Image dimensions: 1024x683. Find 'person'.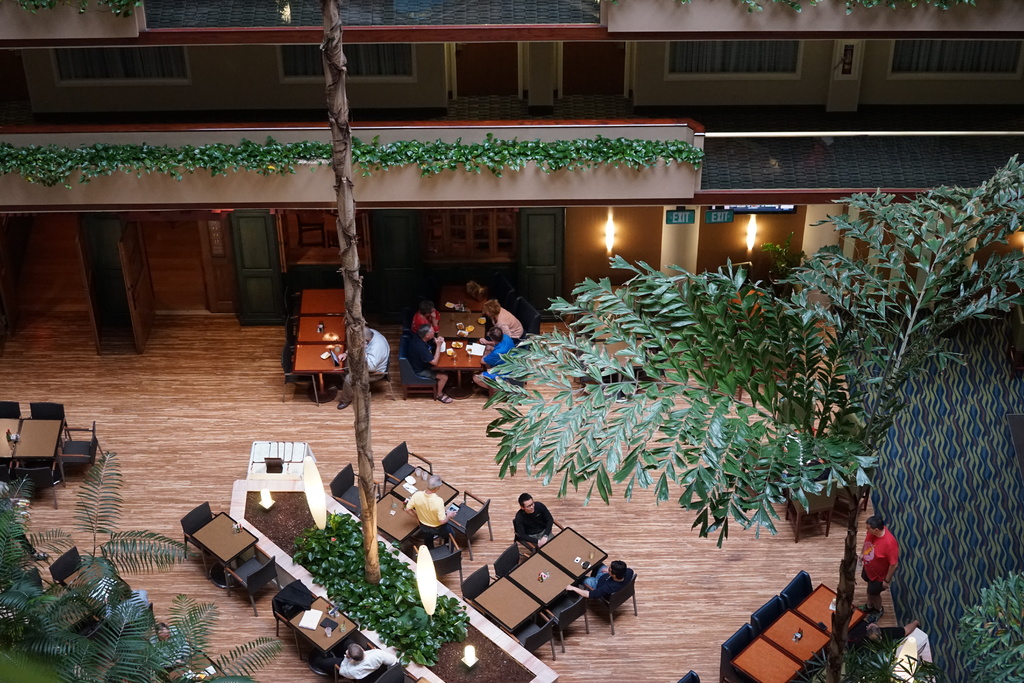
l=407, t=481, r=453, b=543.
